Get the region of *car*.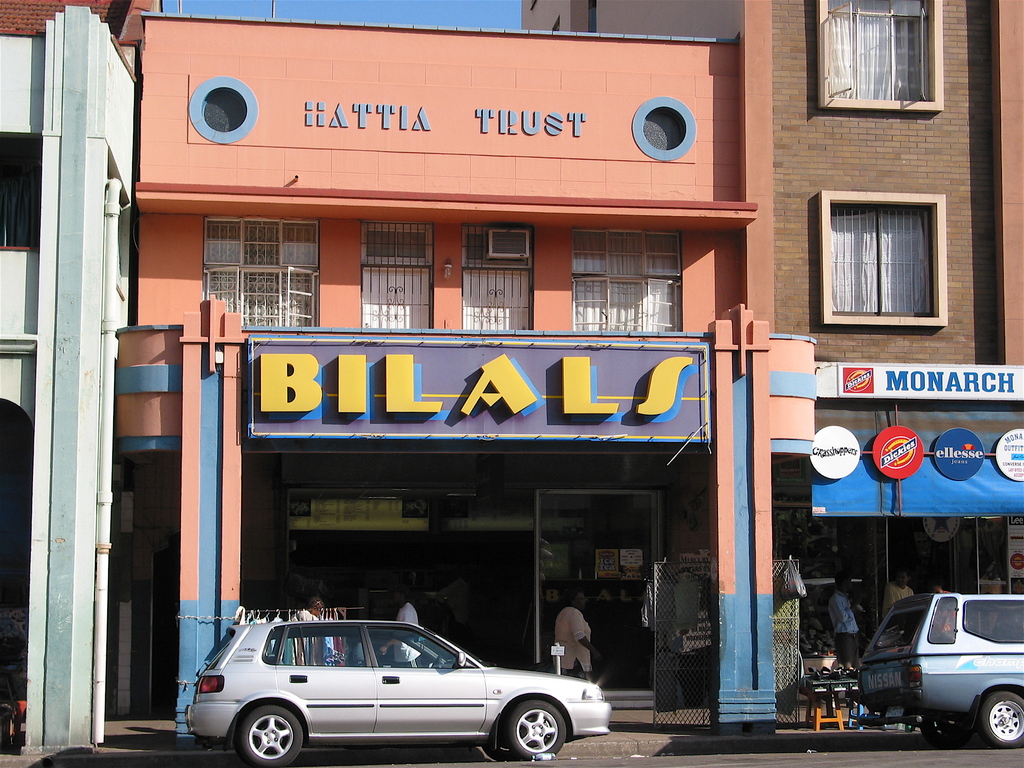
locate(171, 618, 594, 753).
